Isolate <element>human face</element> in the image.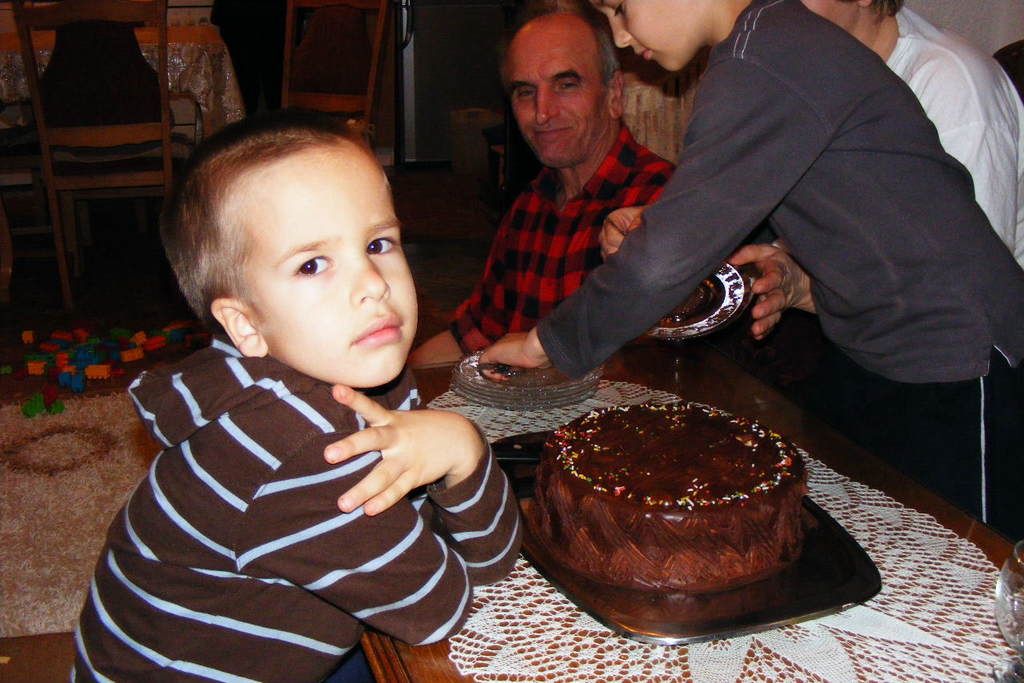
Isolated region: detection(588, 0, 717, 72).
